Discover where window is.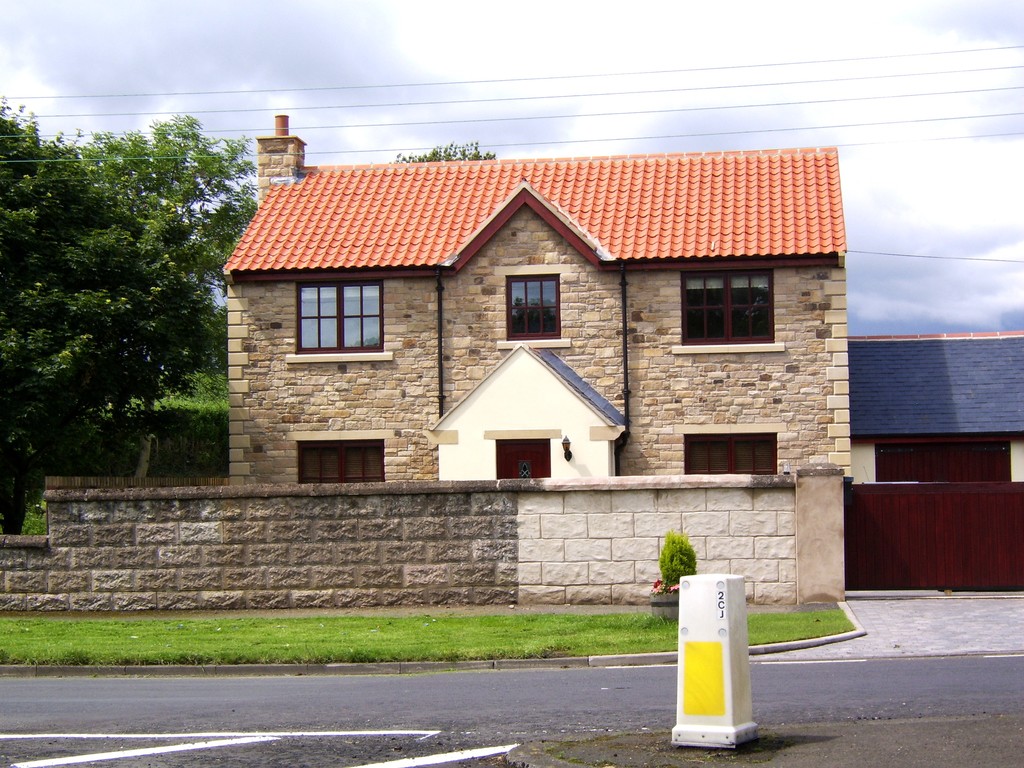
Discovered at locate(500, 271, 568, 346).
